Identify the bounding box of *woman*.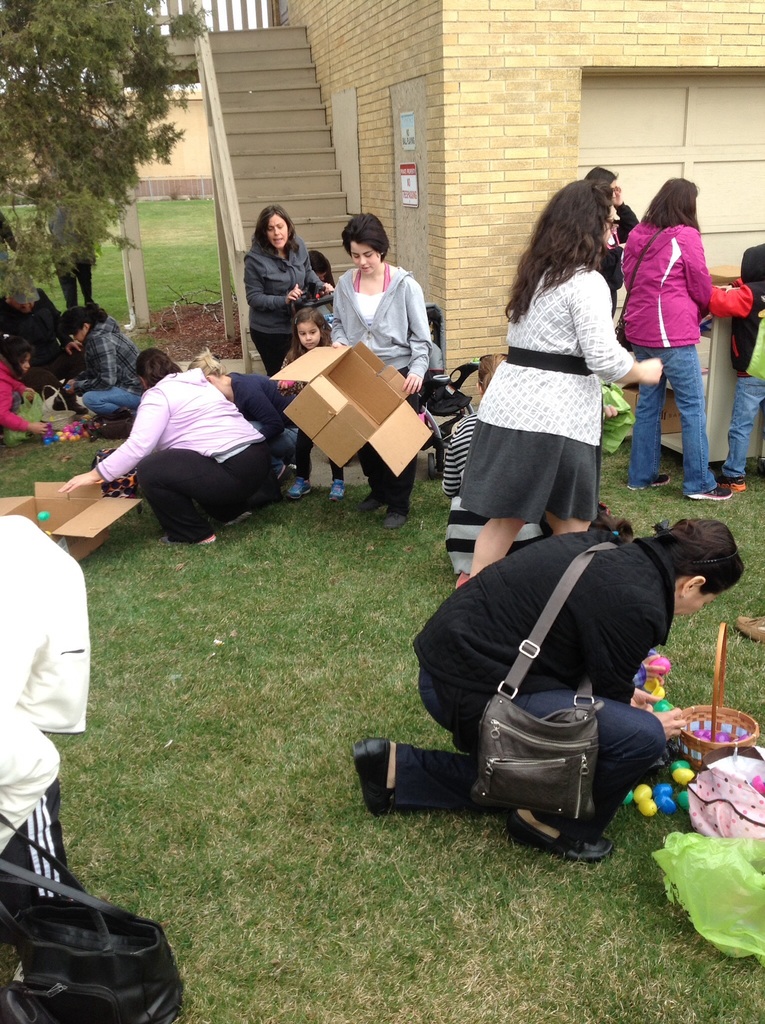
[184, 352, 310, 481].
